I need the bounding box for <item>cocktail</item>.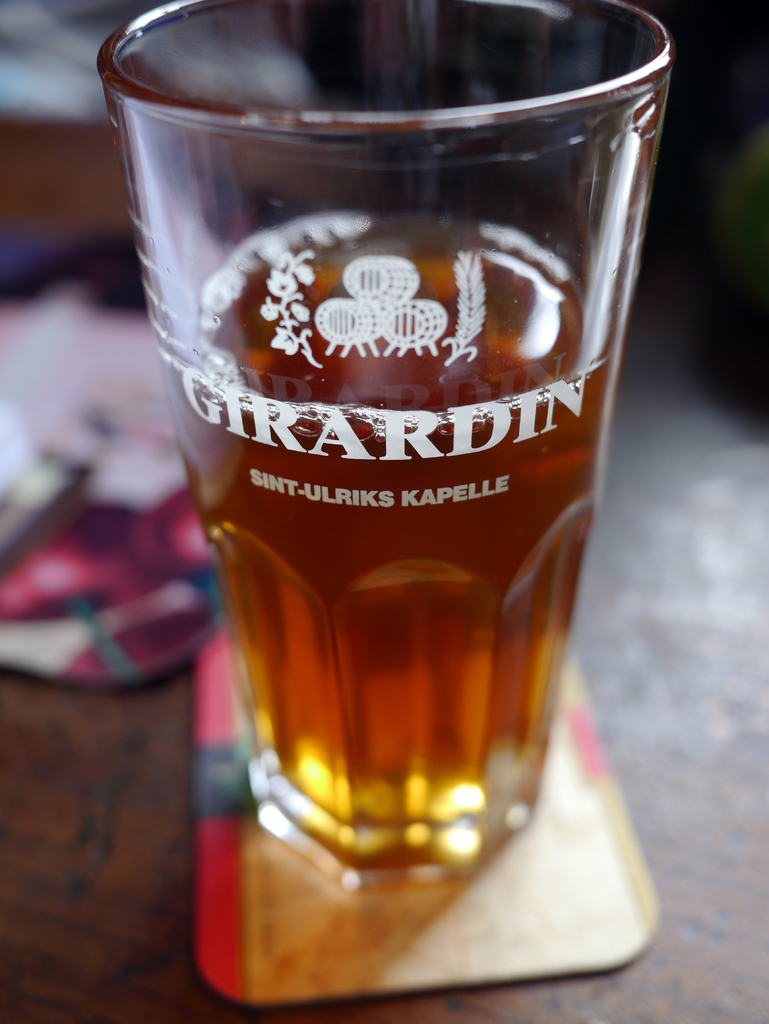
Here it is: [x1=88, y1=0, x2=676, y2=870].
